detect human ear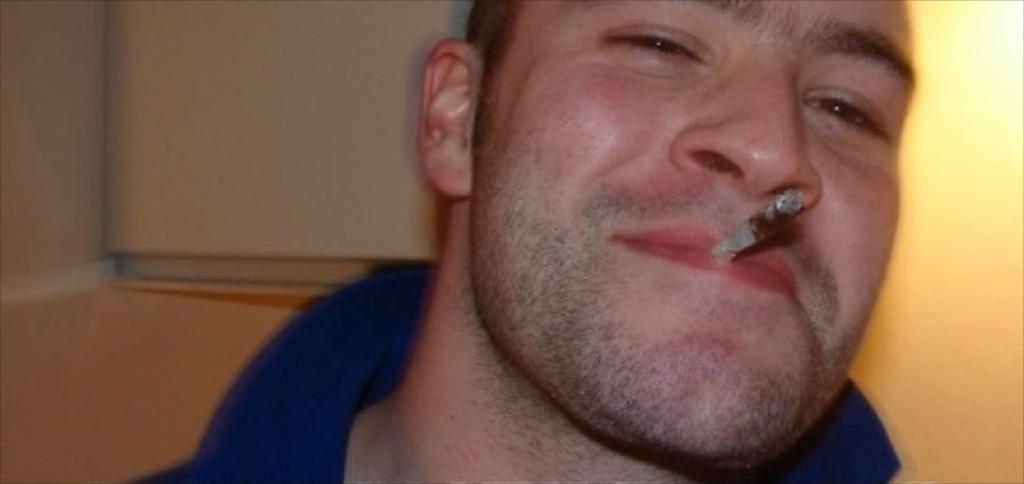
{"x1": 420, "y1": 40, "x2": 482, "y2": 196}
